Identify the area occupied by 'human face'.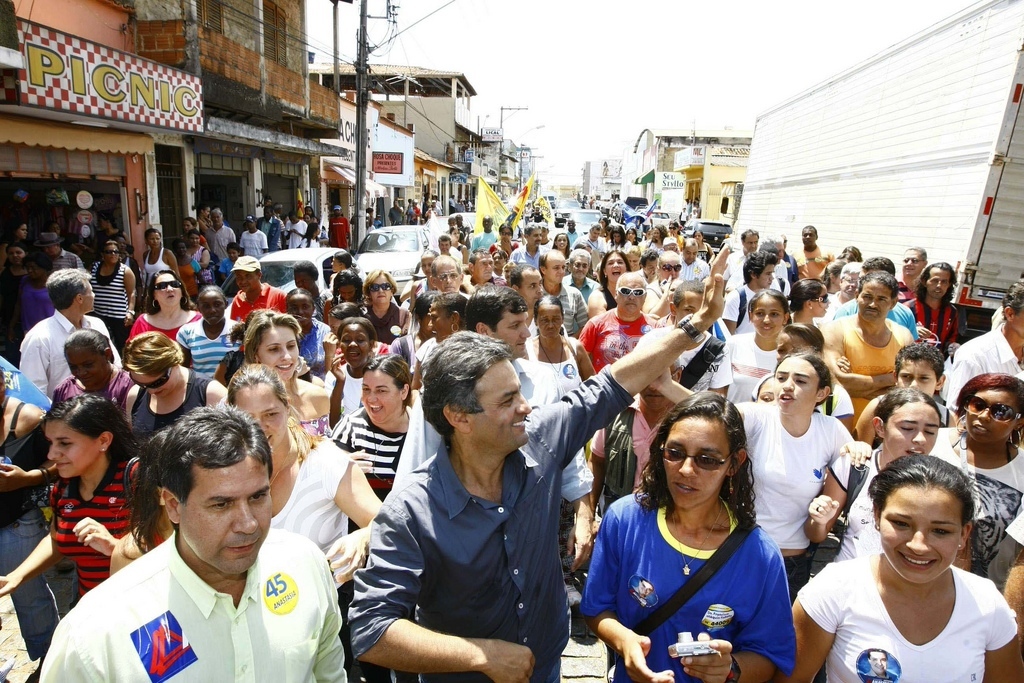
Area: detection(927, 269, 946, 299).
